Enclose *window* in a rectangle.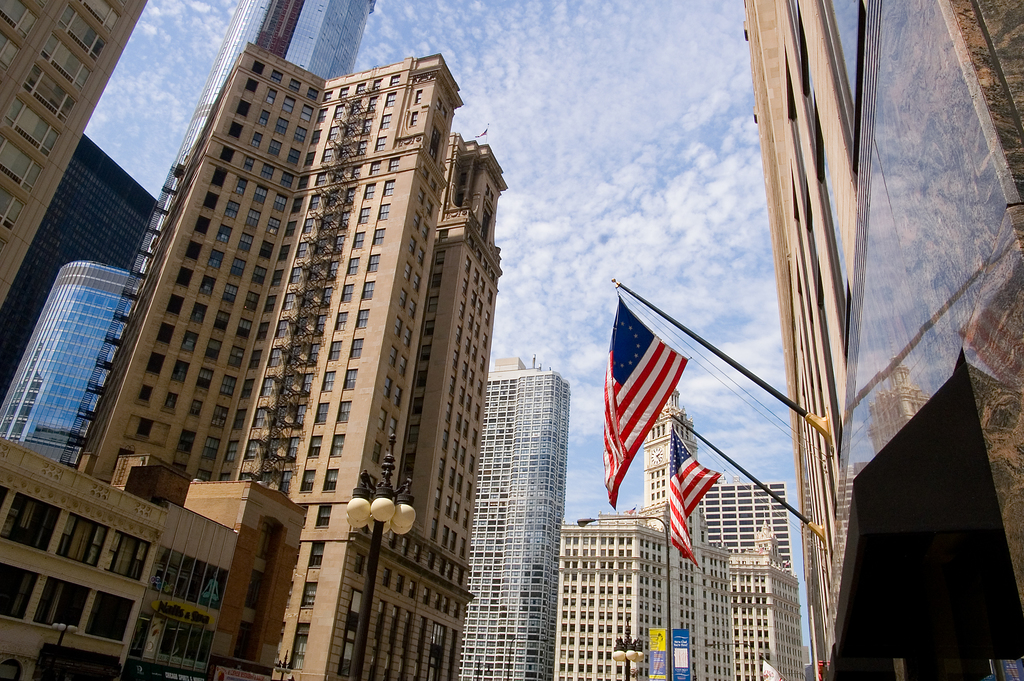
box(0, 94, 61, 157).
